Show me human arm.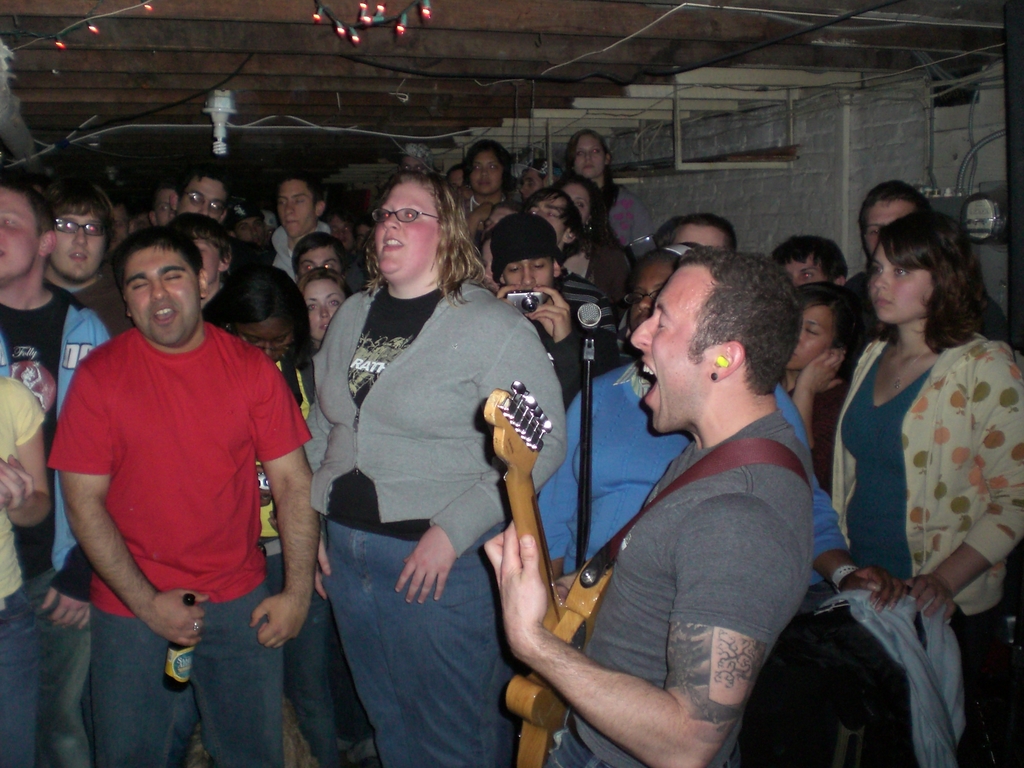
human arm is here: Rect(0, 447, 36, 511).
